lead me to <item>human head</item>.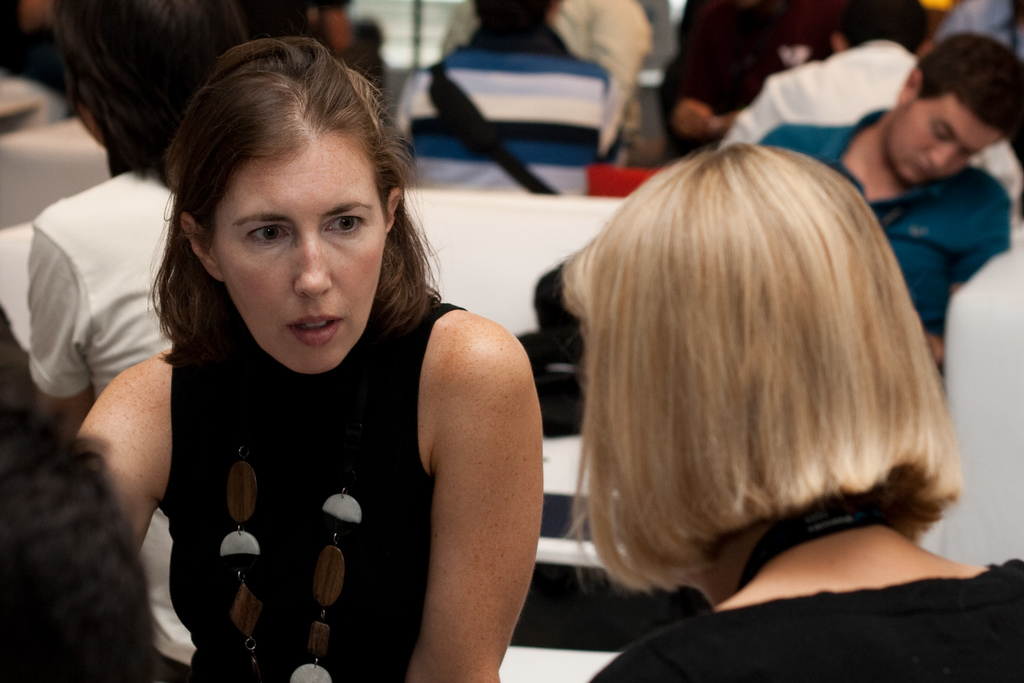
Lead to (x1=169, y1=37, x2=401, y2=370).
